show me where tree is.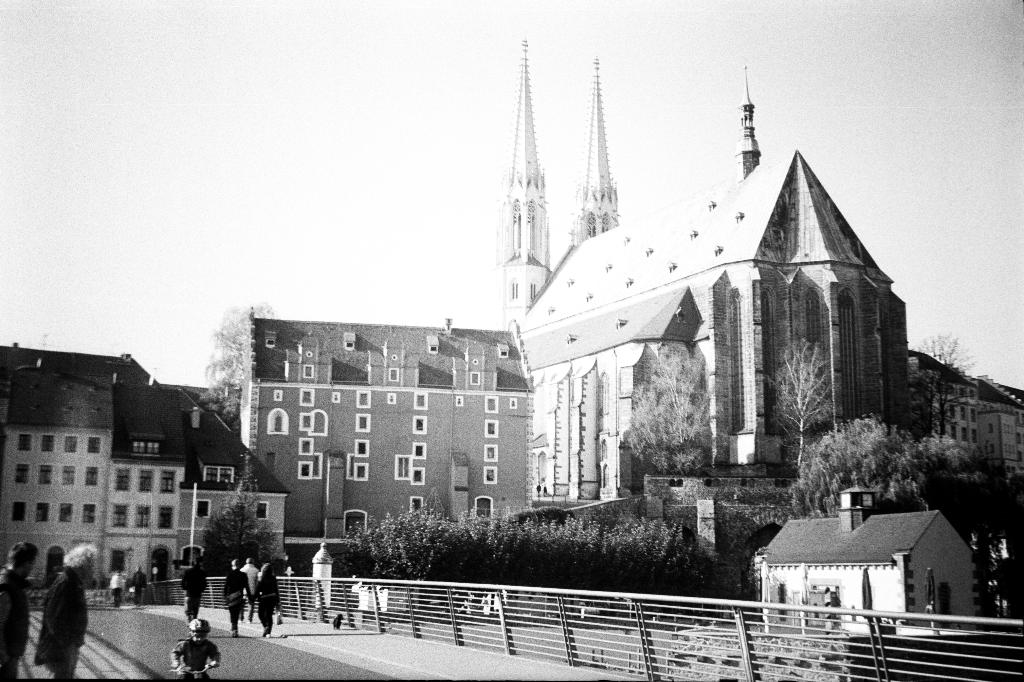
tree is at bbox(886, 421, 1016, 531).
